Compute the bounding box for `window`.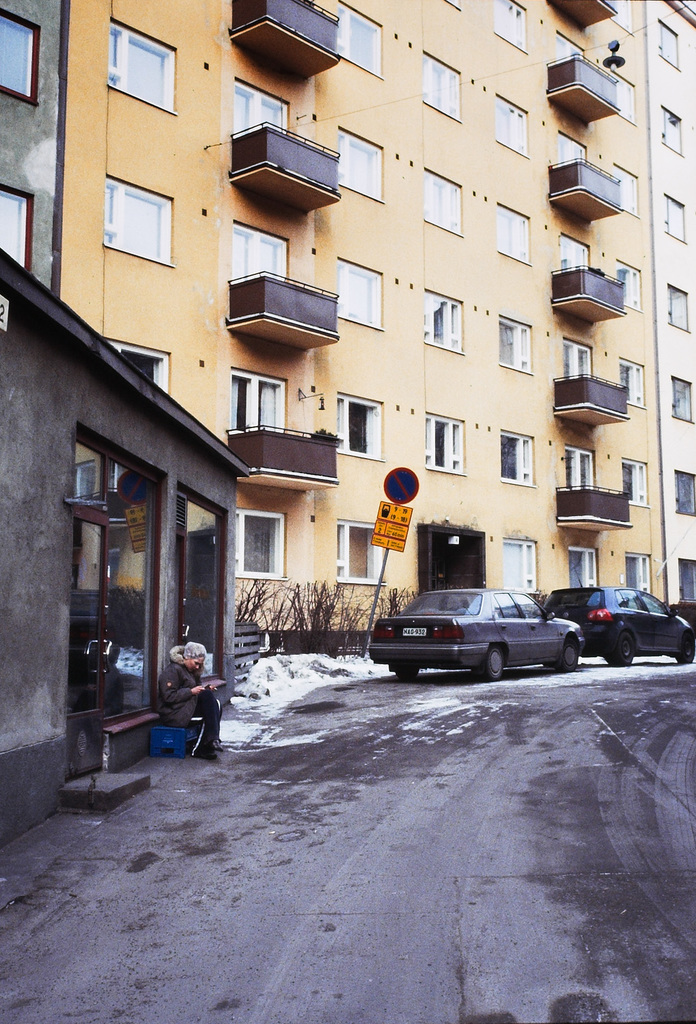
556:336:589:384.
